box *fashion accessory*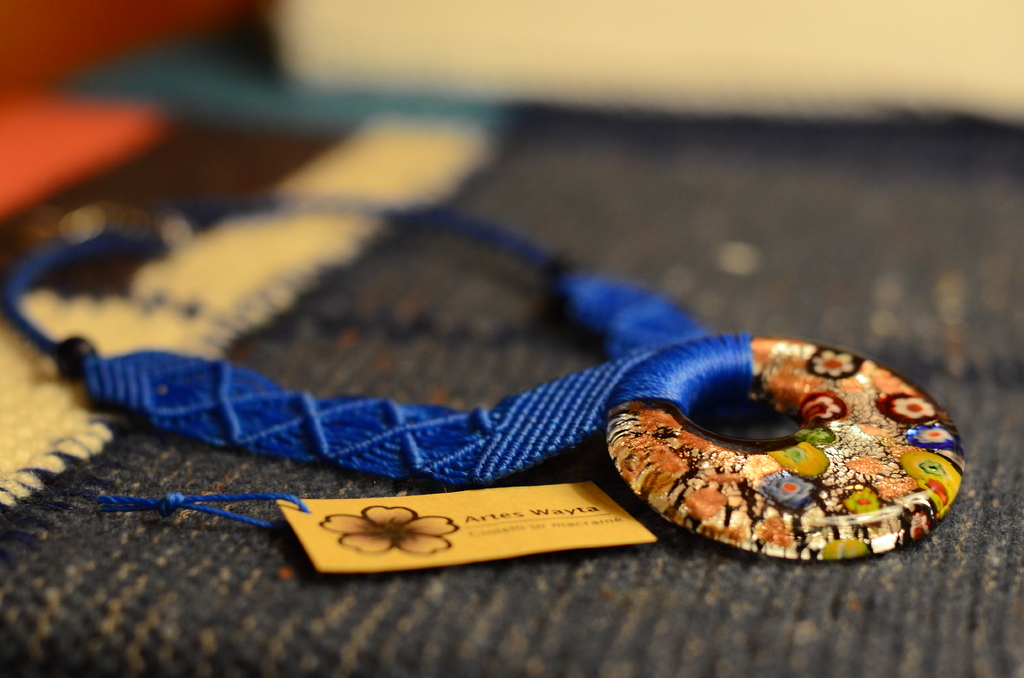
left=3, top=188, right=957, bottom=562
